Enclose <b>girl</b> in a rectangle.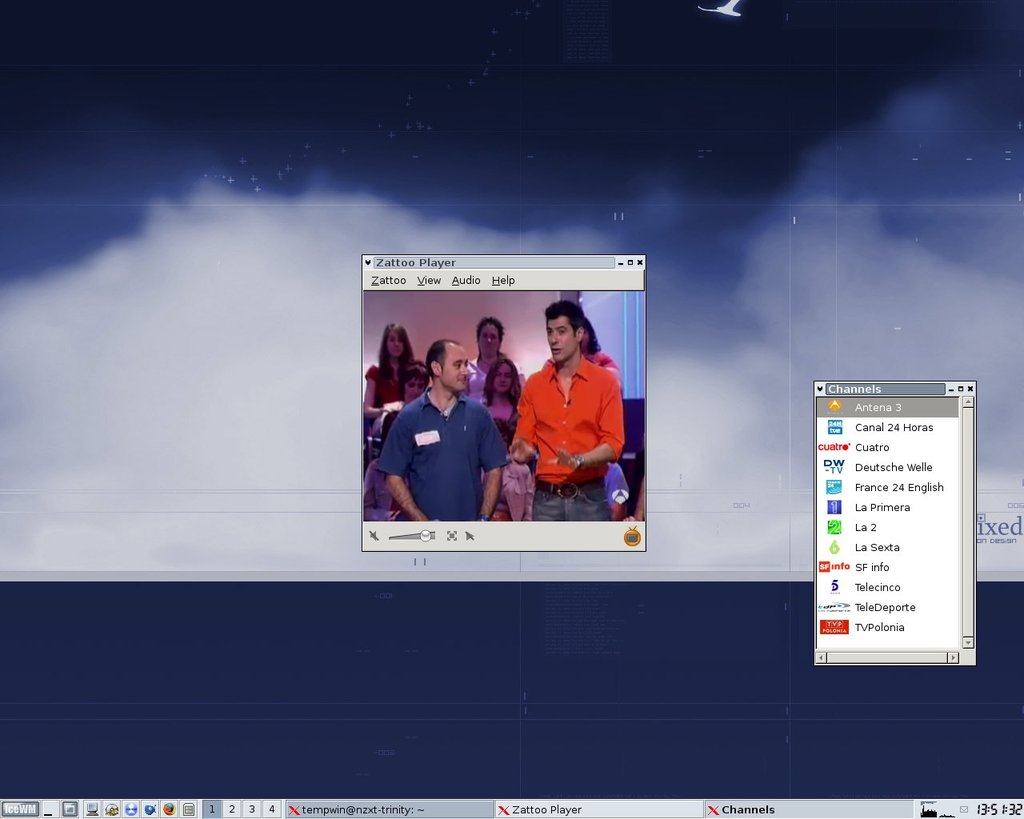
left=366, top=324, right=426, bottom=409.
